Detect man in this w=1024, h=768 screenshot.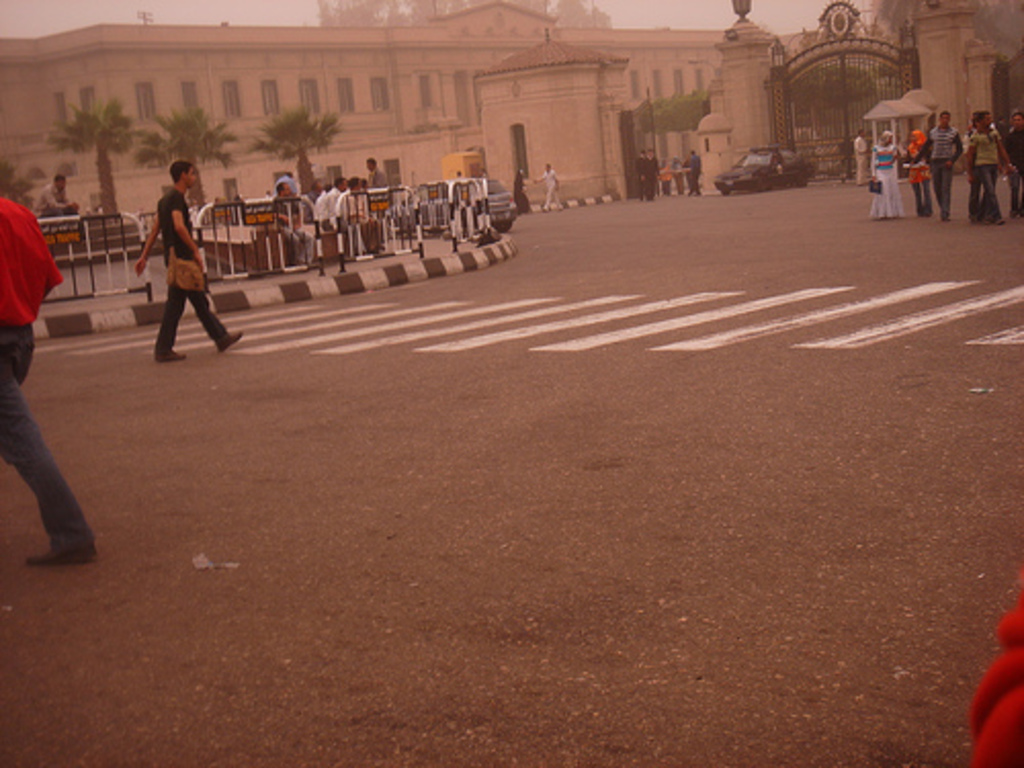
Detection: x1=332 y1=178 x2=381 y2=256.
